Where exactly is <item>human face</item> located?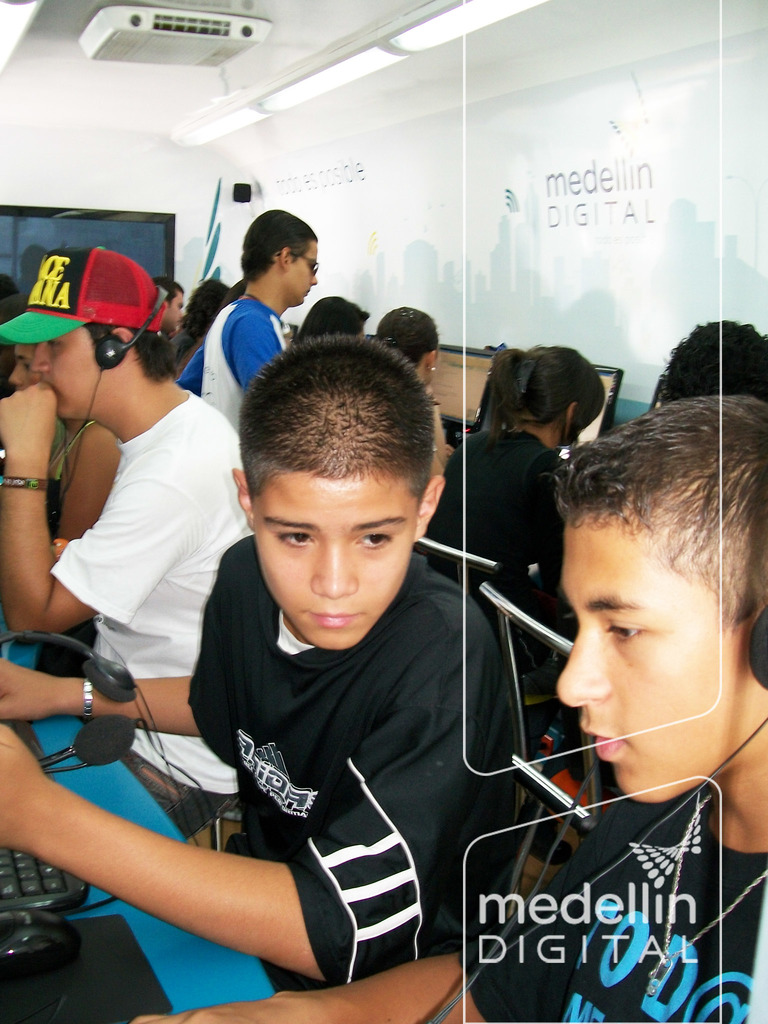
Its bounding box is pyautogui.locateOnScreen(7, 340, 30, 388).
